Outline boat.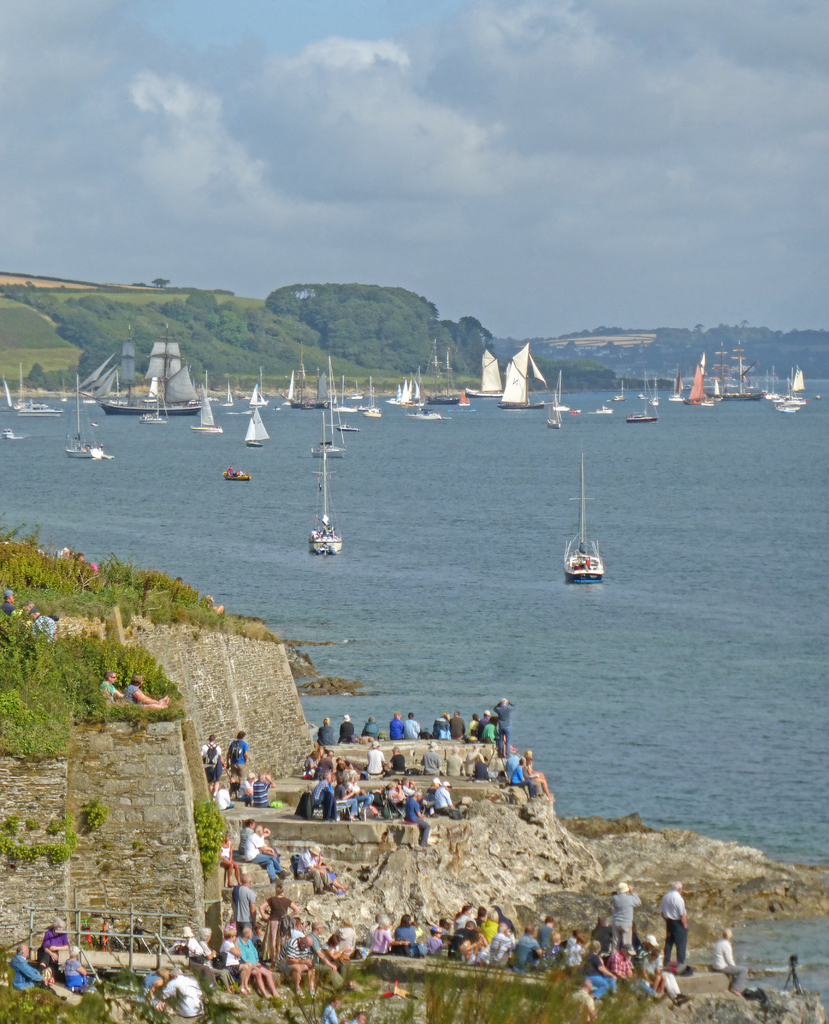
Outline: x1=12 y1=362 x2=64 y2=417.
